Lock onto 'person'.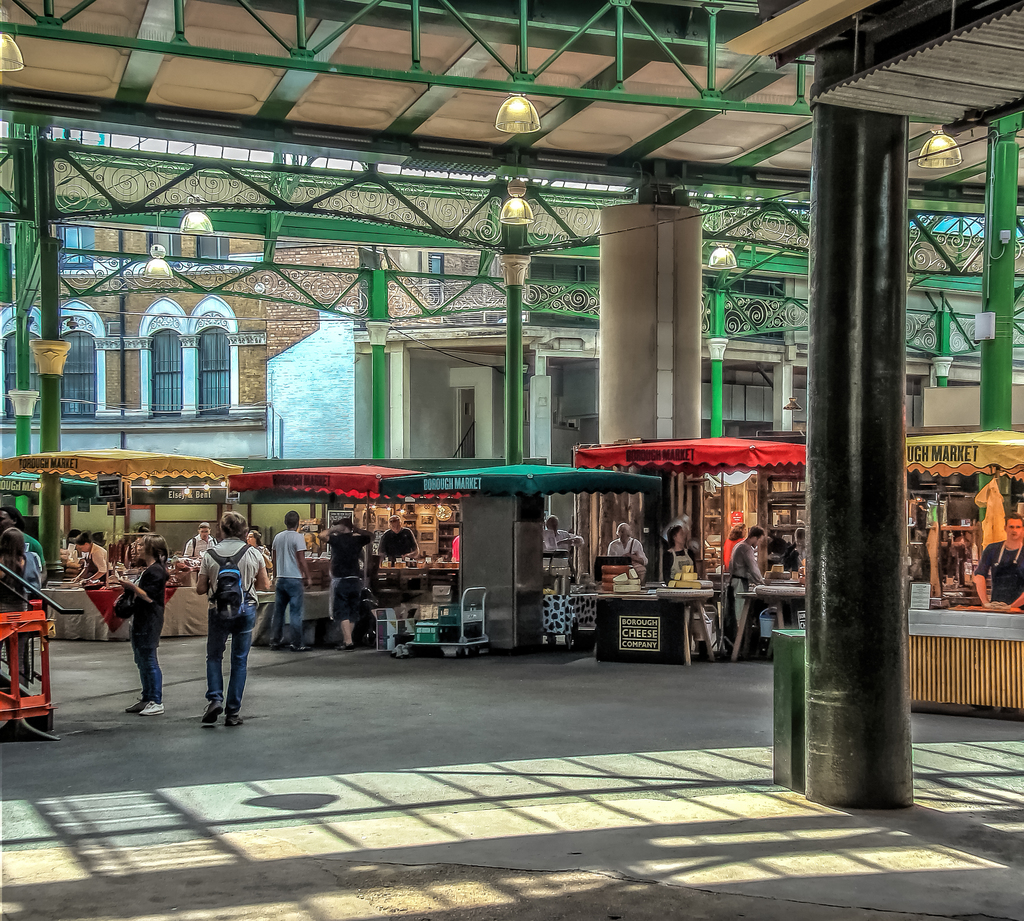
Locked: (left=69, top=538, right=115, bottom=585).
